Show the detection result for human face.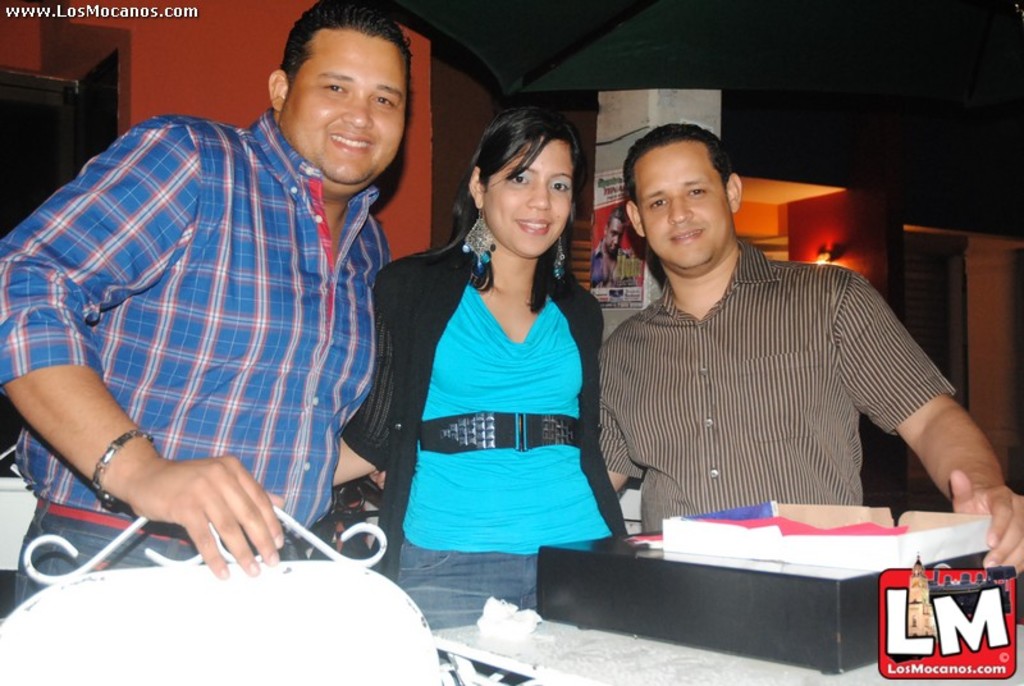
bbox=(632, 143, 739, 269).
